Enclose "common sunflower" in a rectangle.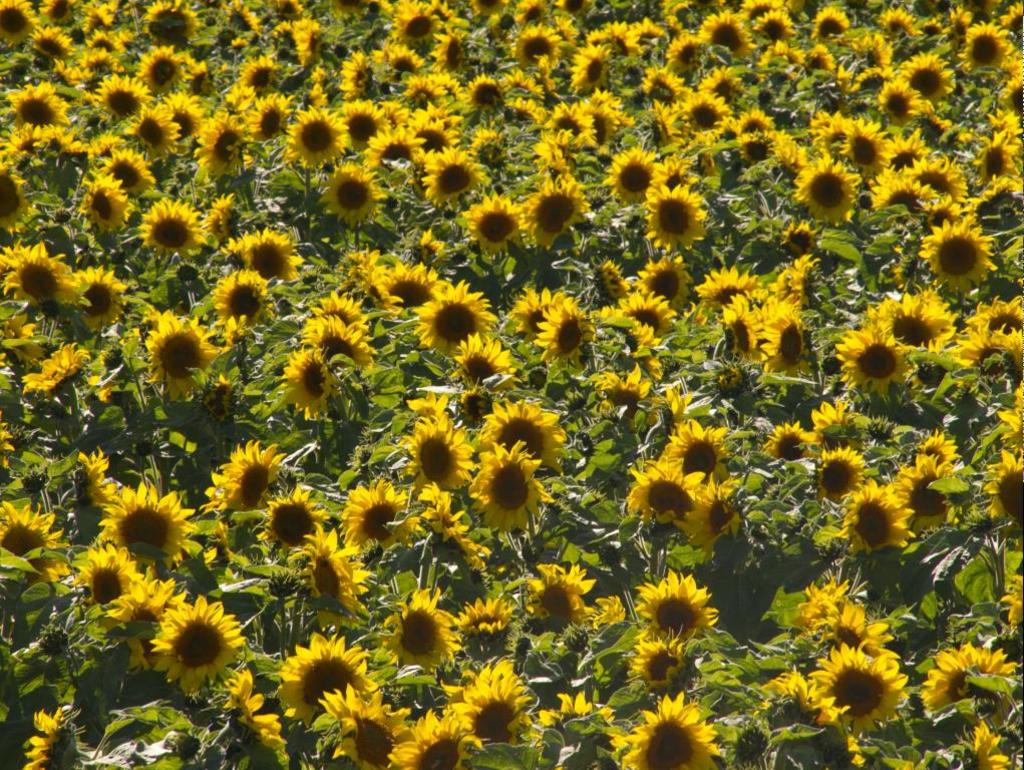
[925,227,995,296].
